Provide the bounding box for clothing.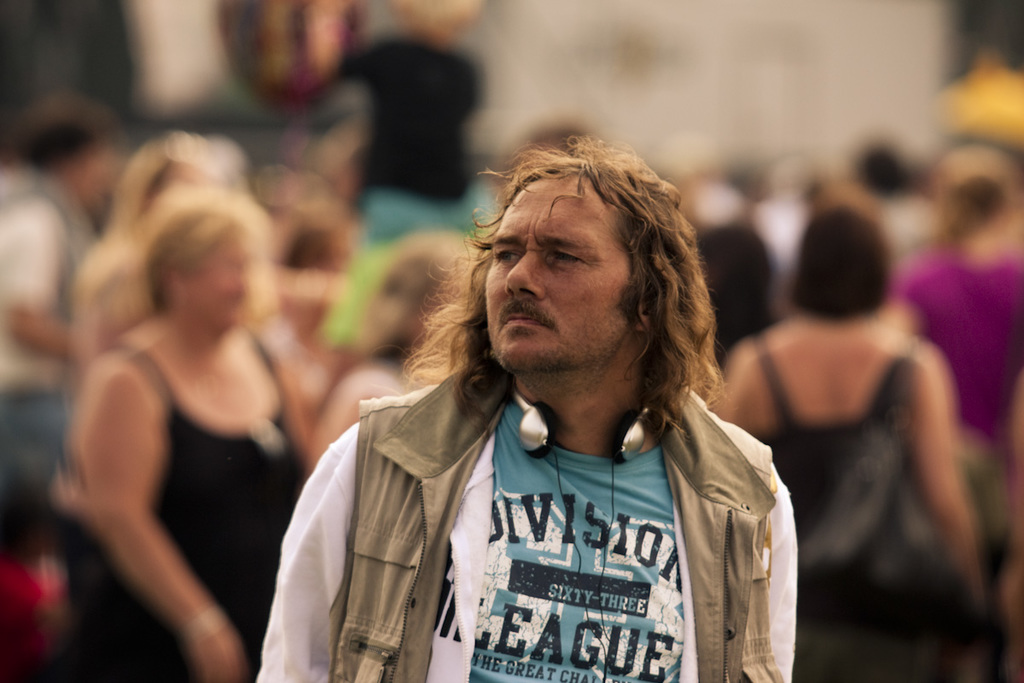
<region>756, 346, 922, 667</region>.
